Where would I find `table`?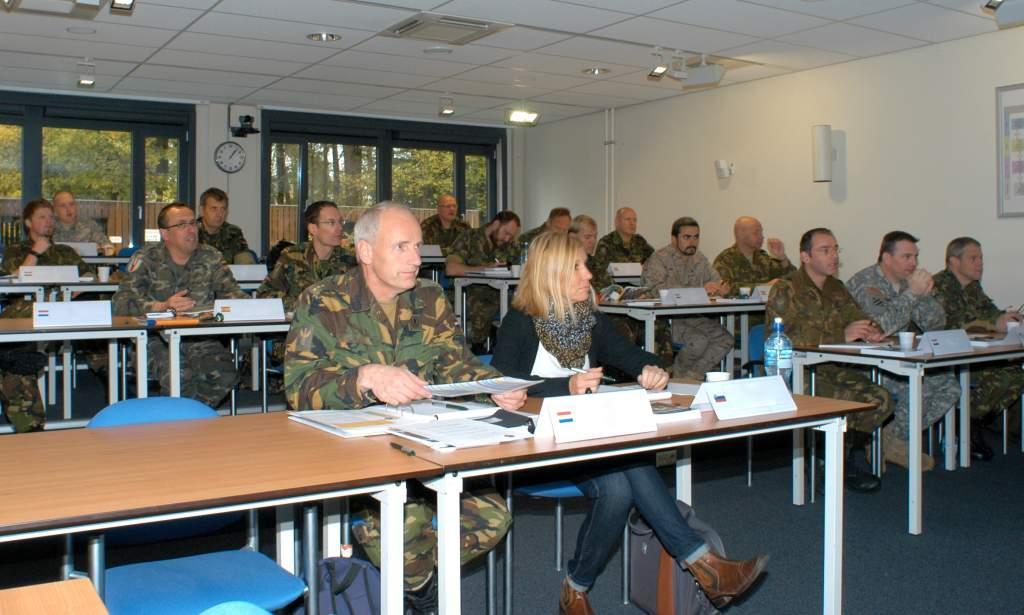
At select_region(151, 314, 296, 391).
